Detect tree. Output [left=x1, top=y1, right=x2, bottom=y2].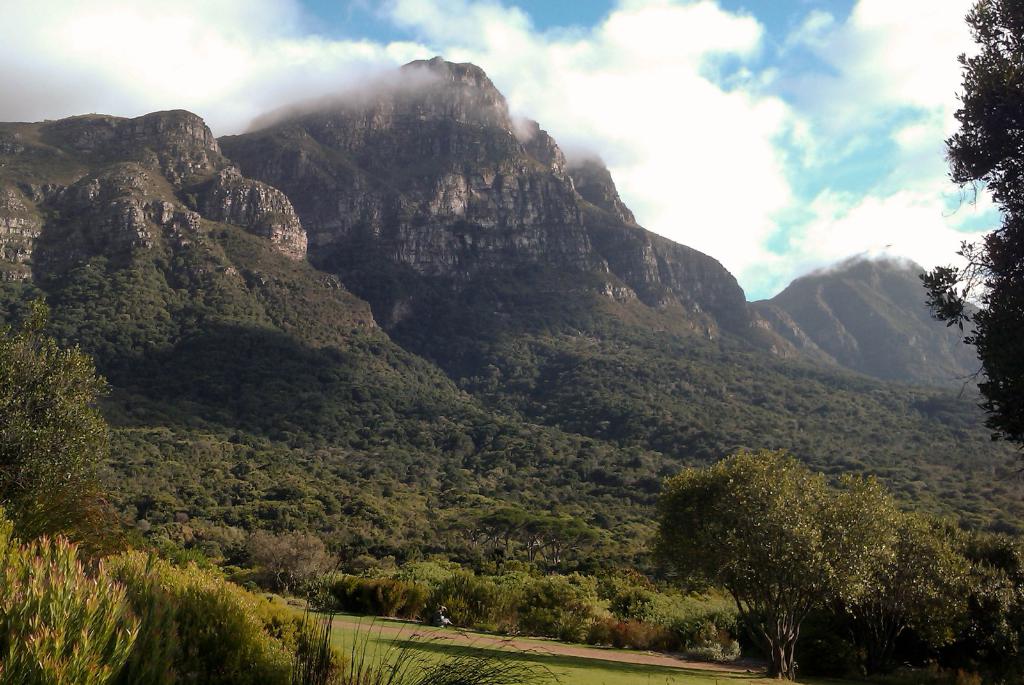
[left=915, top=0, right=1023, bottom=447].
